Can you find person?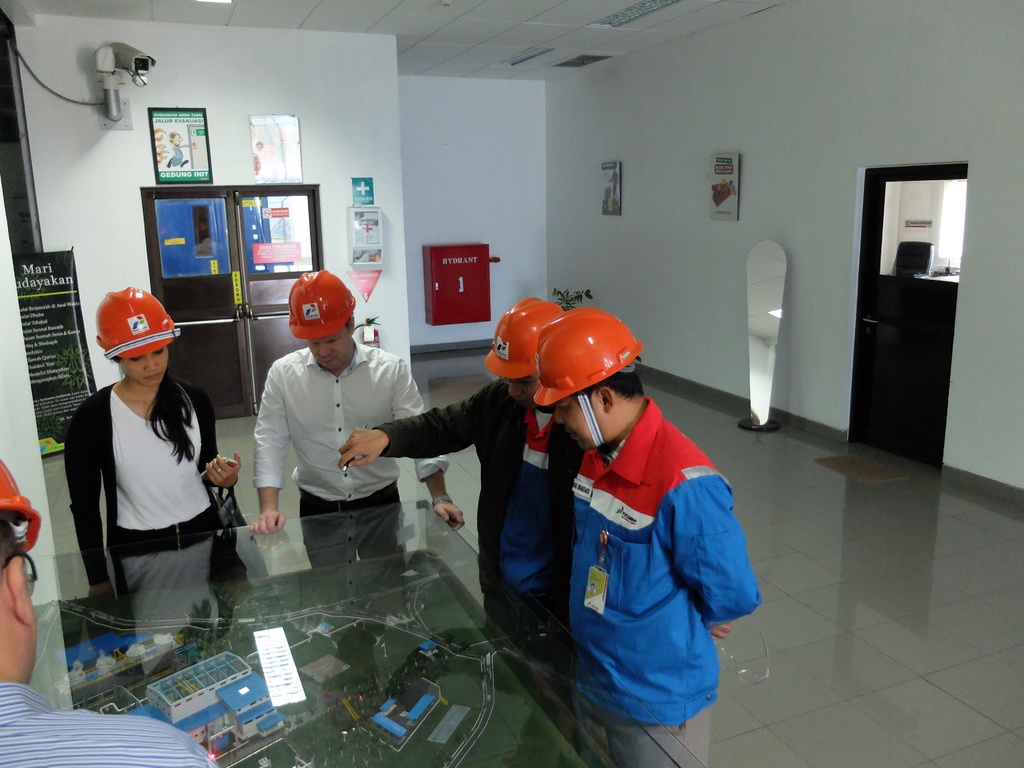
Yes, bounding box: x1=508 y1=297 x2=762 y2=767.
